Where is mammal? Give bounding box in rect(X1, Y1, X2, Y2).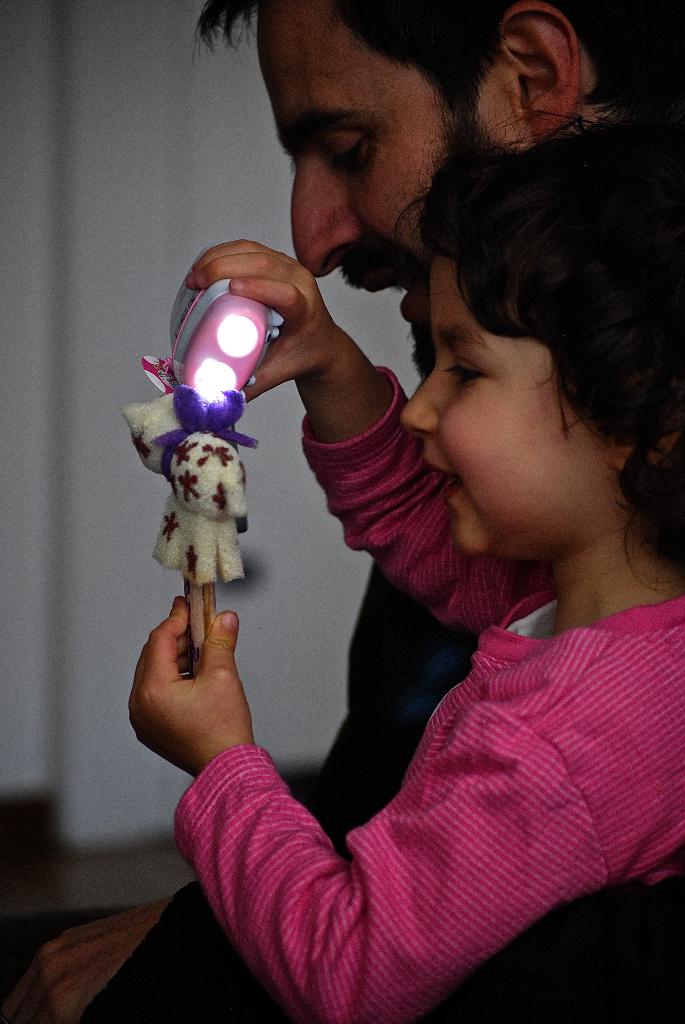
rect(0, 0, 684, 1020).
